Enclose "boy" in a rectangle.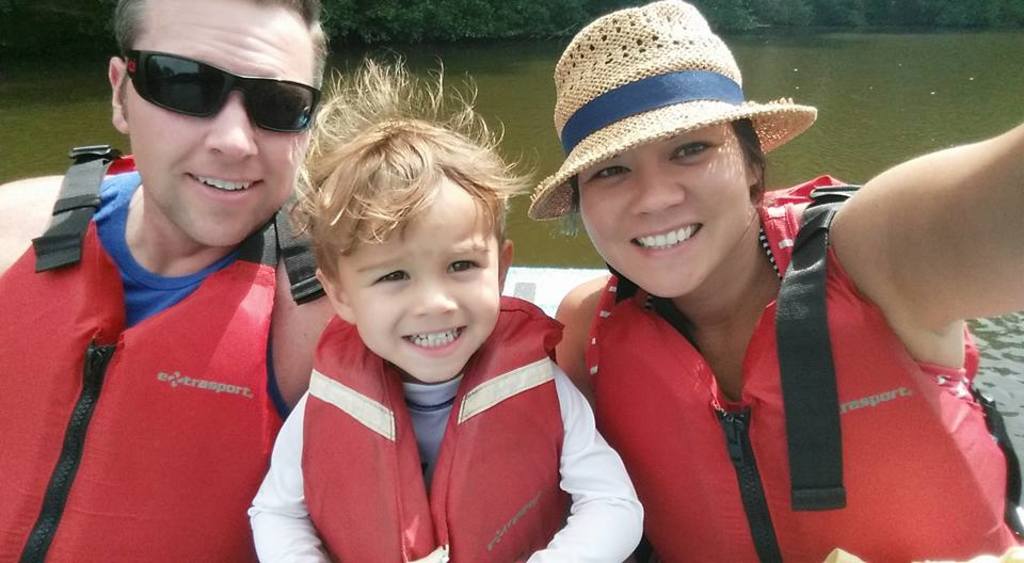
detection(243, 103, 641, 562).
